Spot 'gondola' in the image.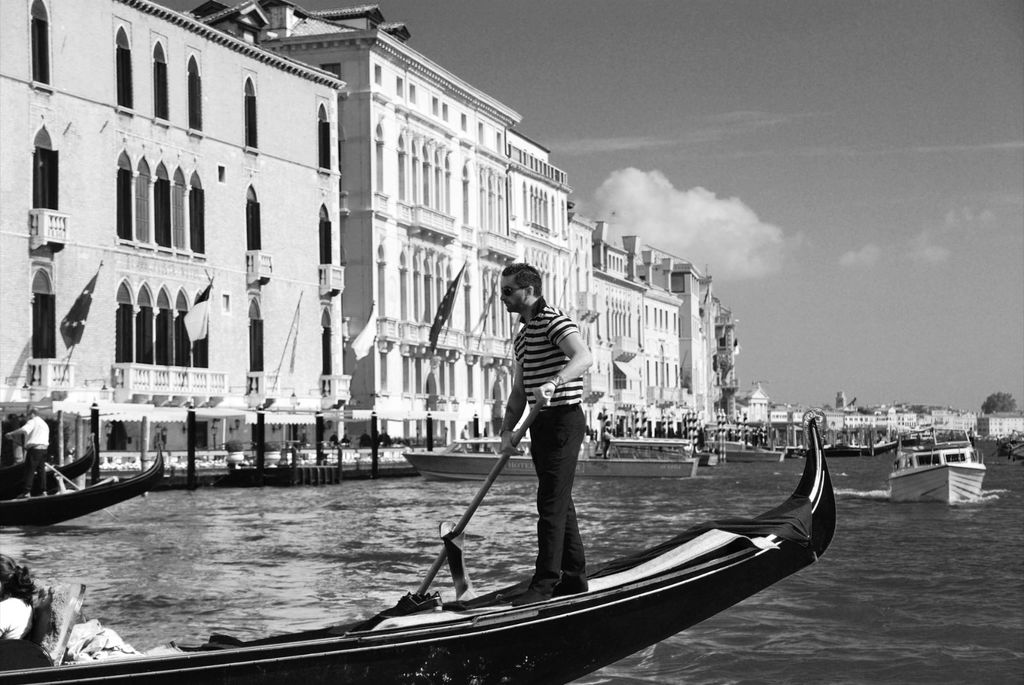
'gondola' found at [820,434,895,457].
